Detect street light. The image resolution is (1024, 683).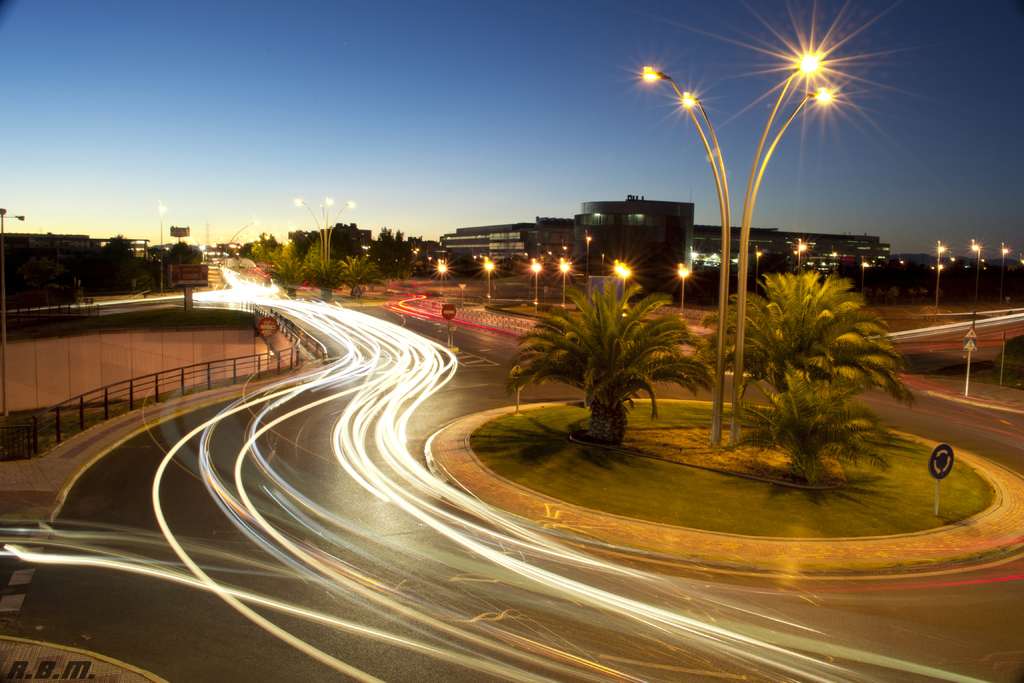
left=927, top=240, right=952, bottom=318.
